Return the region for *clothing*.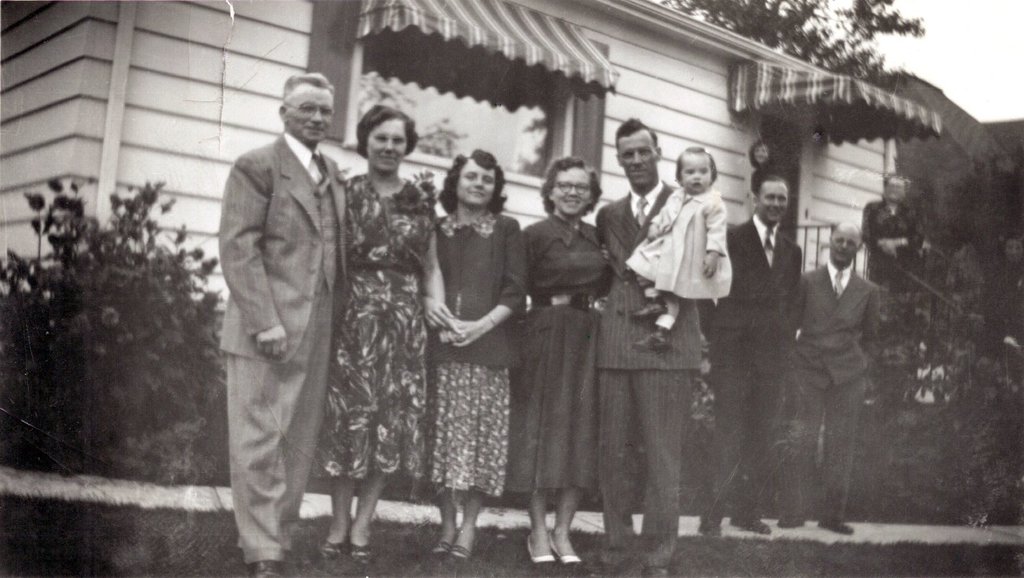
x1=716 y1=210 x2=801 y2=517.
